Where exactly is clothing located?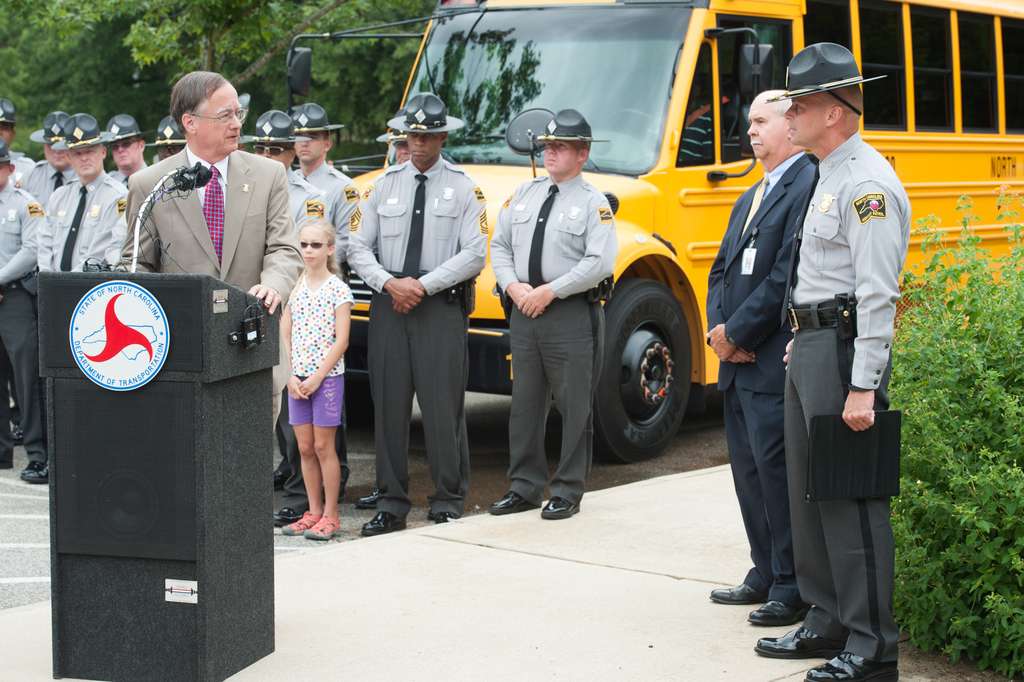
Its bounding box is [x1=120, y1=136, x2=302, y2=302].
